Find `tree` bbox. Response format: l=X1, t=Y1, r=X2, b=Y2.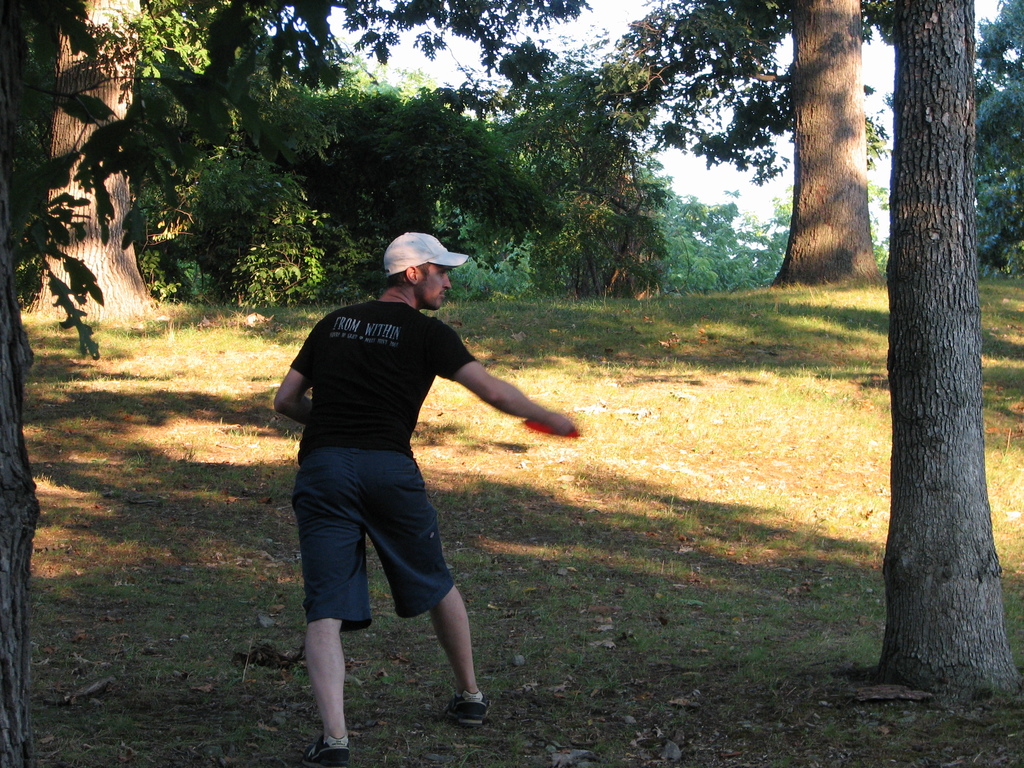
l=0, t=0, r=42, b=767.
